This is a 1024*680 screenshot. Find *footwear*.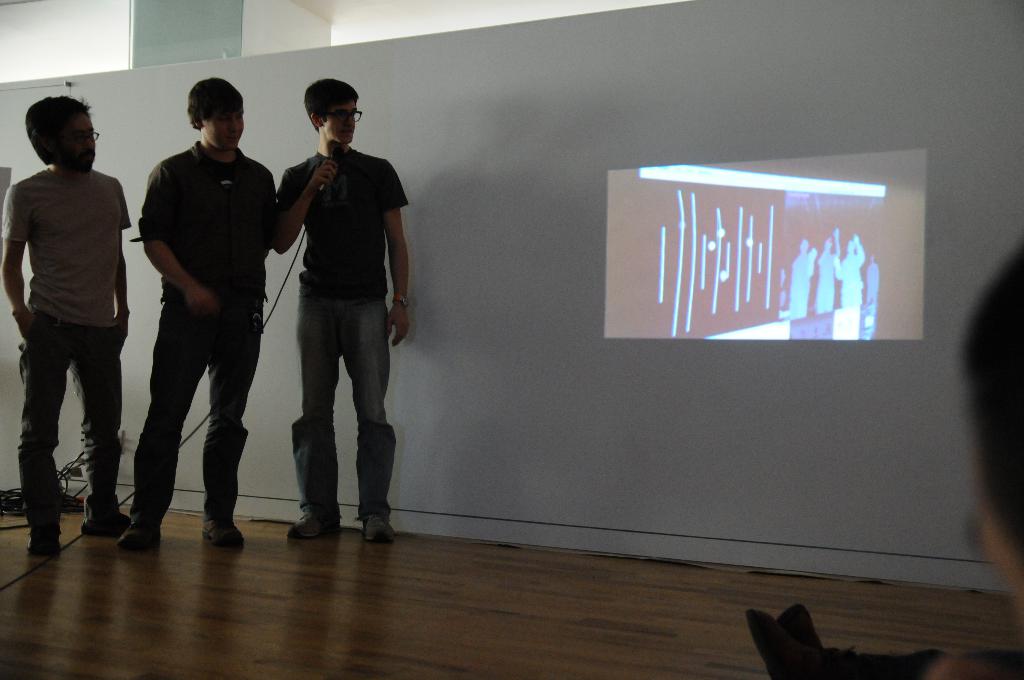
Bounding box: region(287, 513, 344, 540).
